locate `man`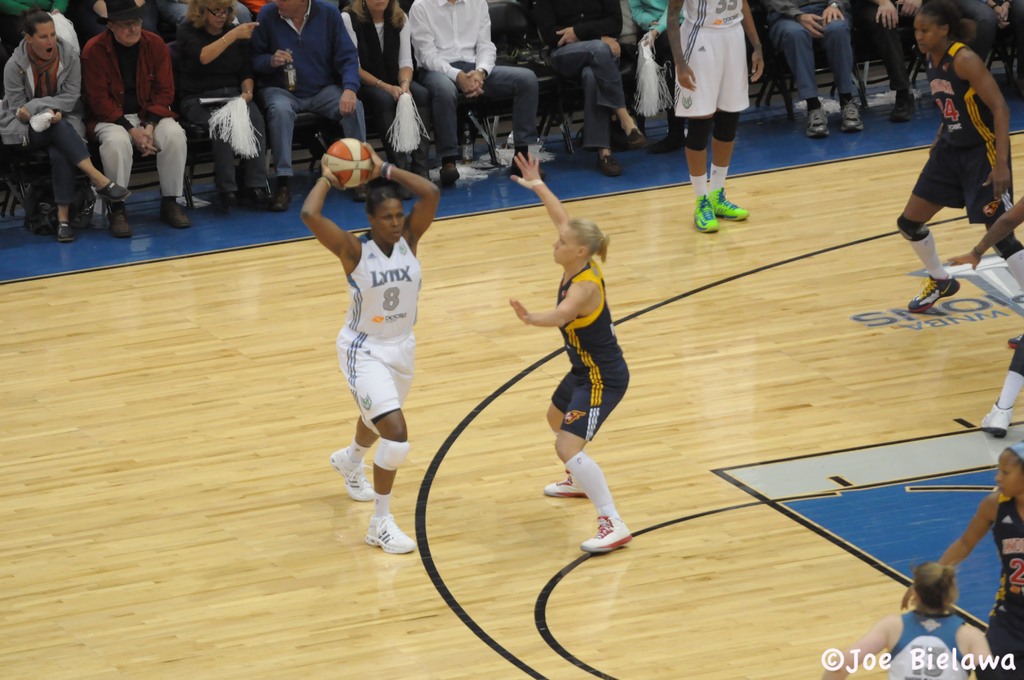
{"left": 867, "top": 0, "right": 949, "bottom": 124}
